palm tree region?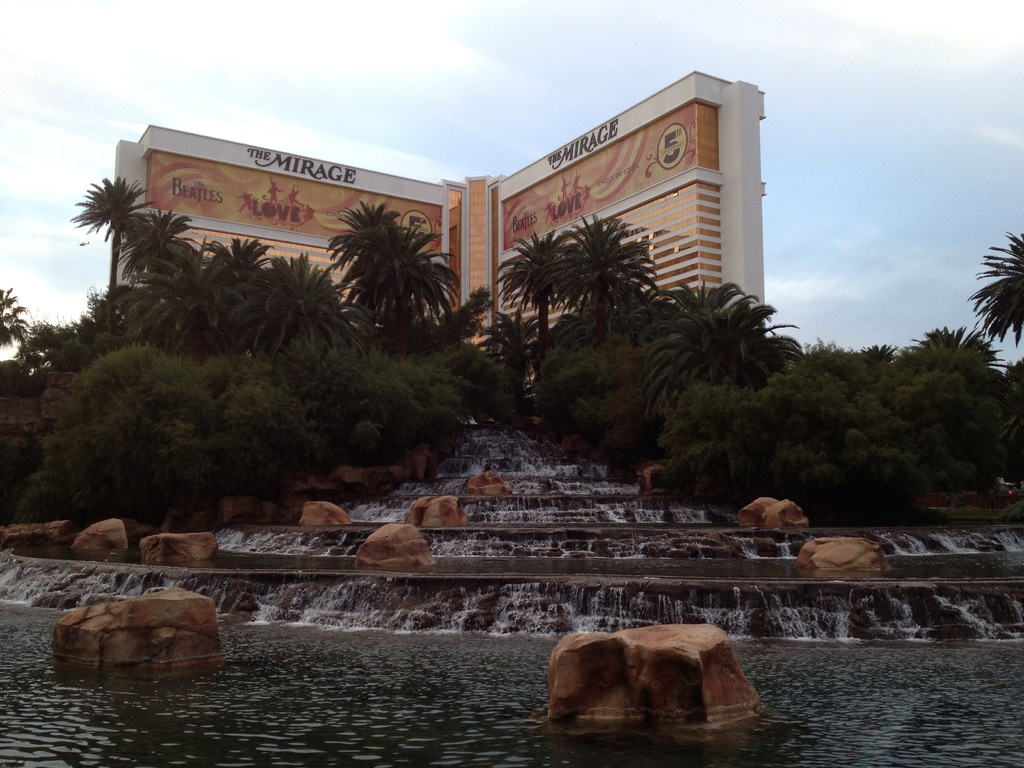
[x1=654, y1=274, x2=806, y2=404]
